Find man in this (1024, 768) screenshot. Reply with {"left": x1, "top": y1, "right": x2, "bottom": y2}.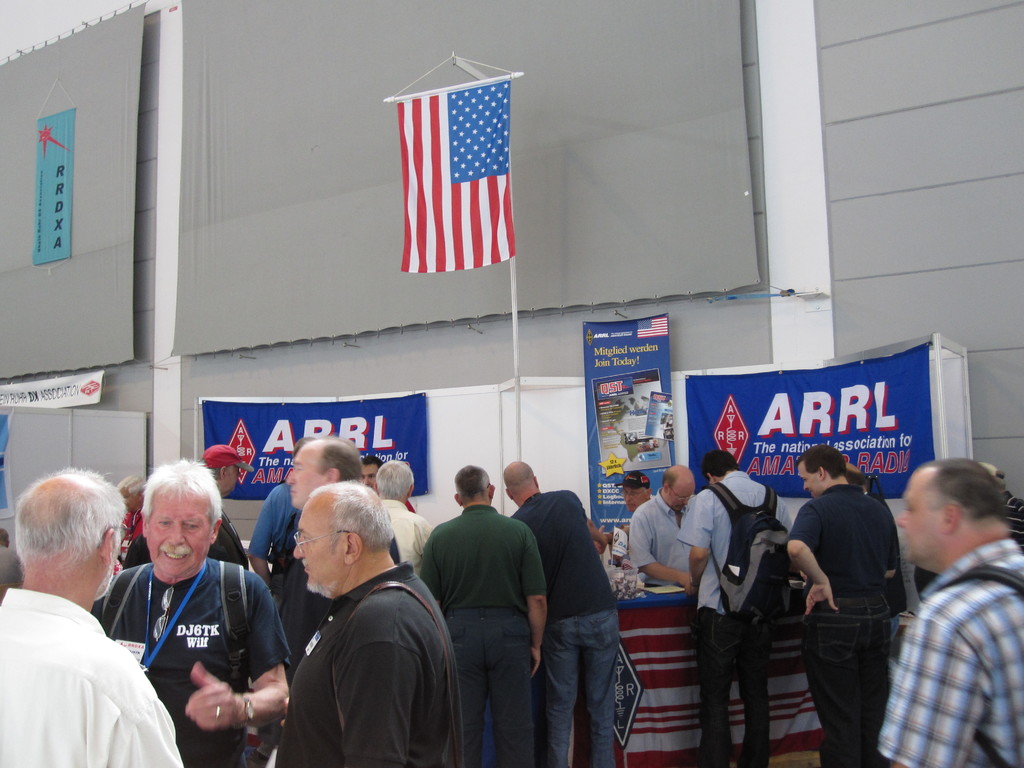
{"left": 609, "top": 468, "right": 653, "bottom": 567}.
